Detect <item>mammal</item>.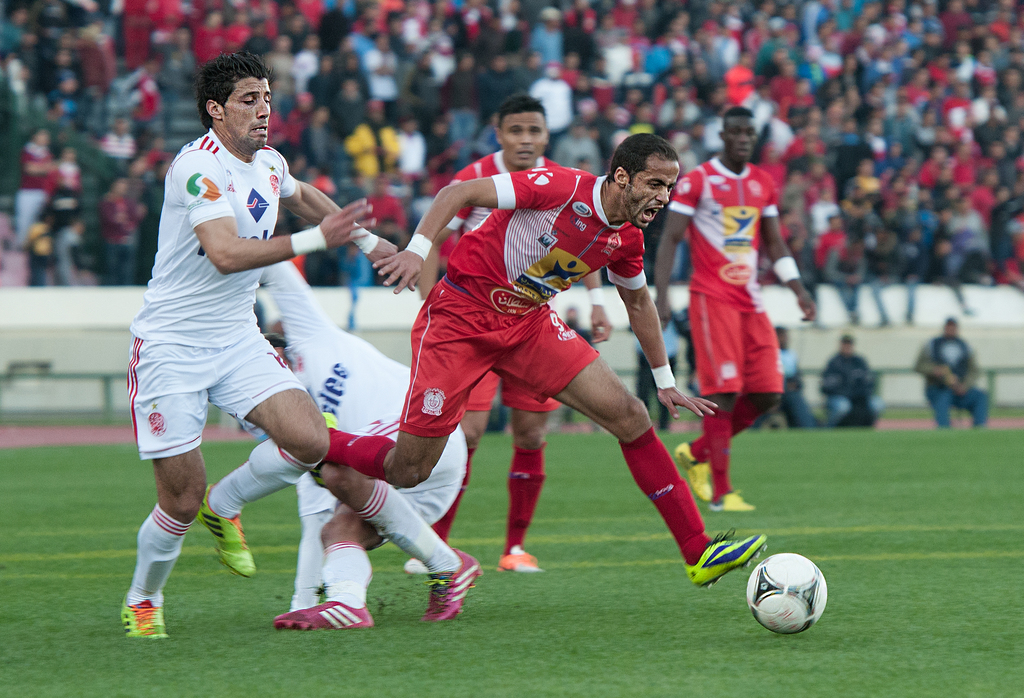
Detected at x1=757, y1=324, x2=815, y2=435.
